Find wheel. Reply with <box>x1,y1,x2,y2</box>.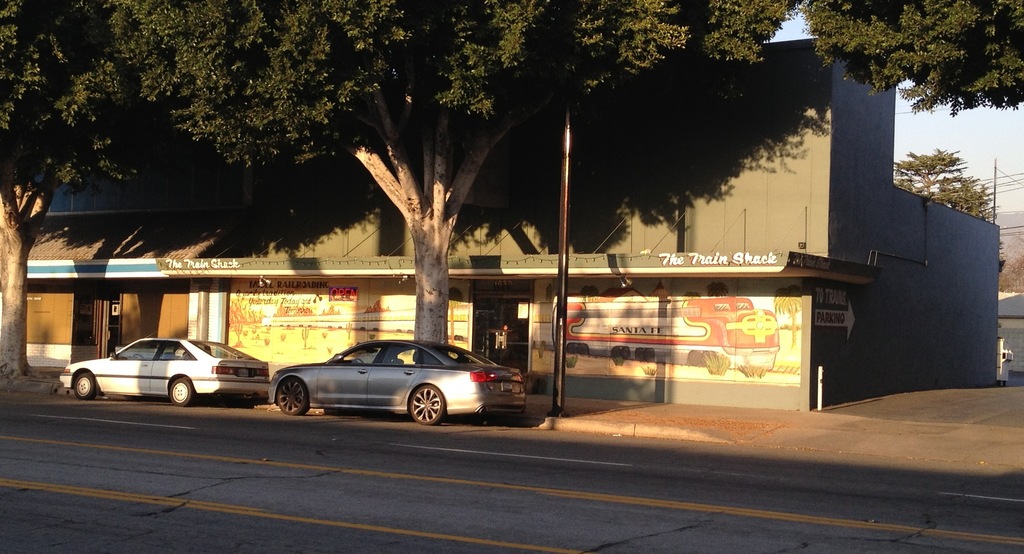
<box>170,378,189,405</box>.
